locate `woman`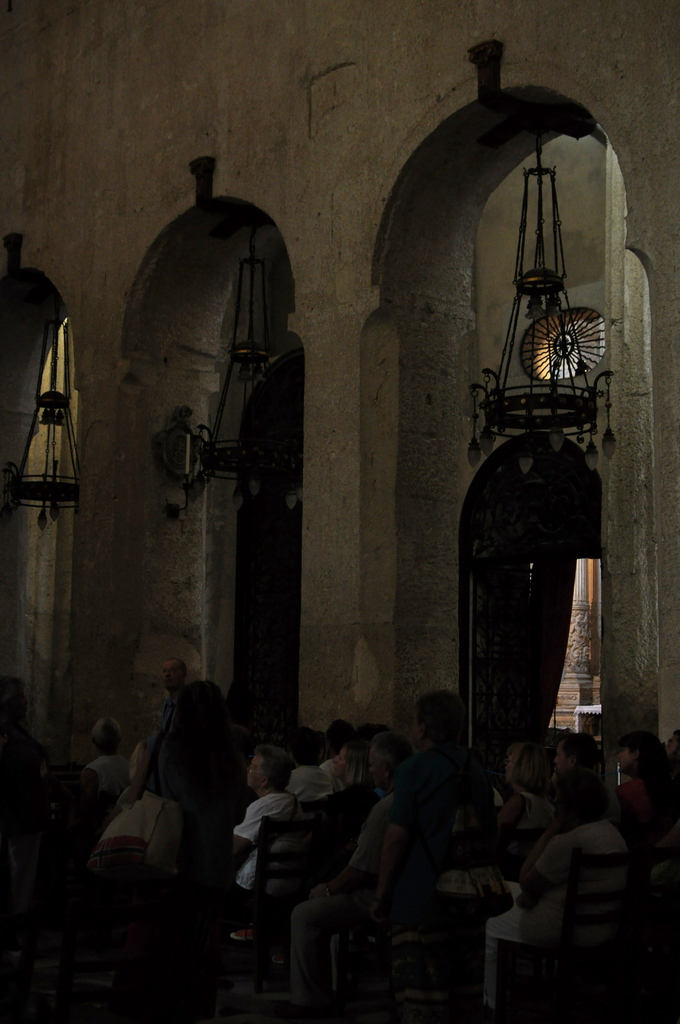
box=[231, 742, 304, 906]
